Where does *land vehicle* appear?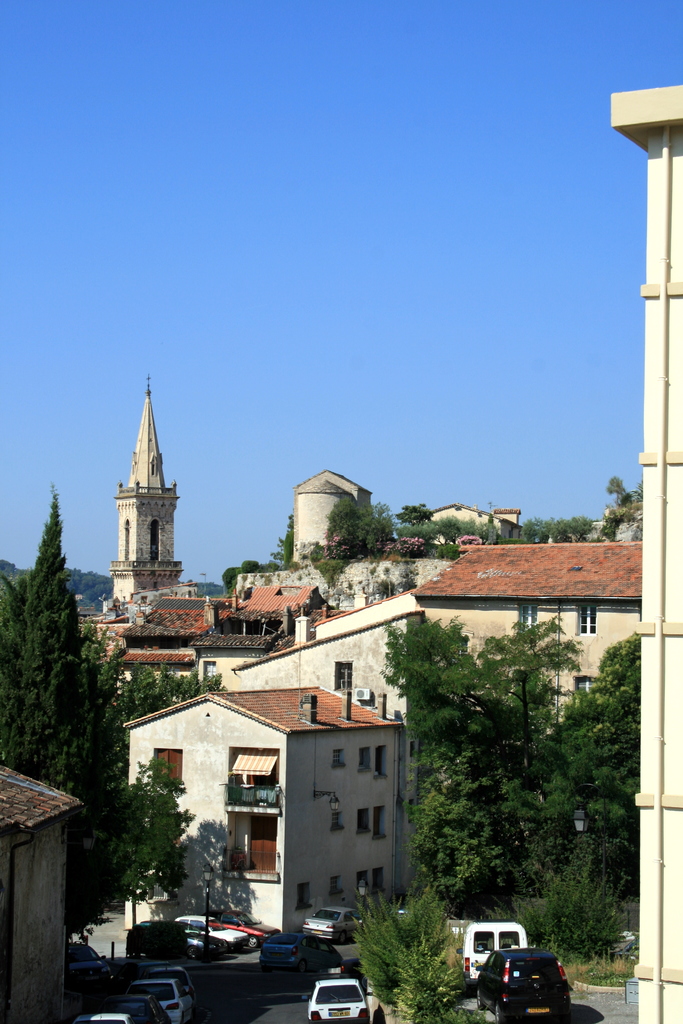
Appears at 259, 931, 343, 972.
